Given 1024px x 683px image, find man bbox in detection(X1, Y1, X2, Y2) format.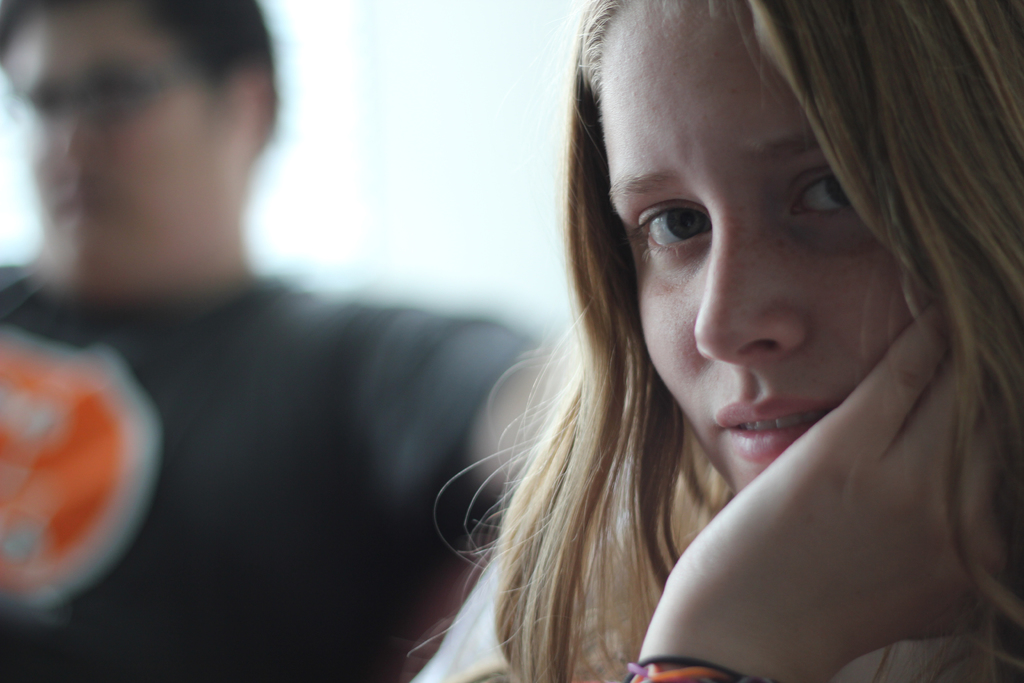
detection(29, 6, 552, 680).
